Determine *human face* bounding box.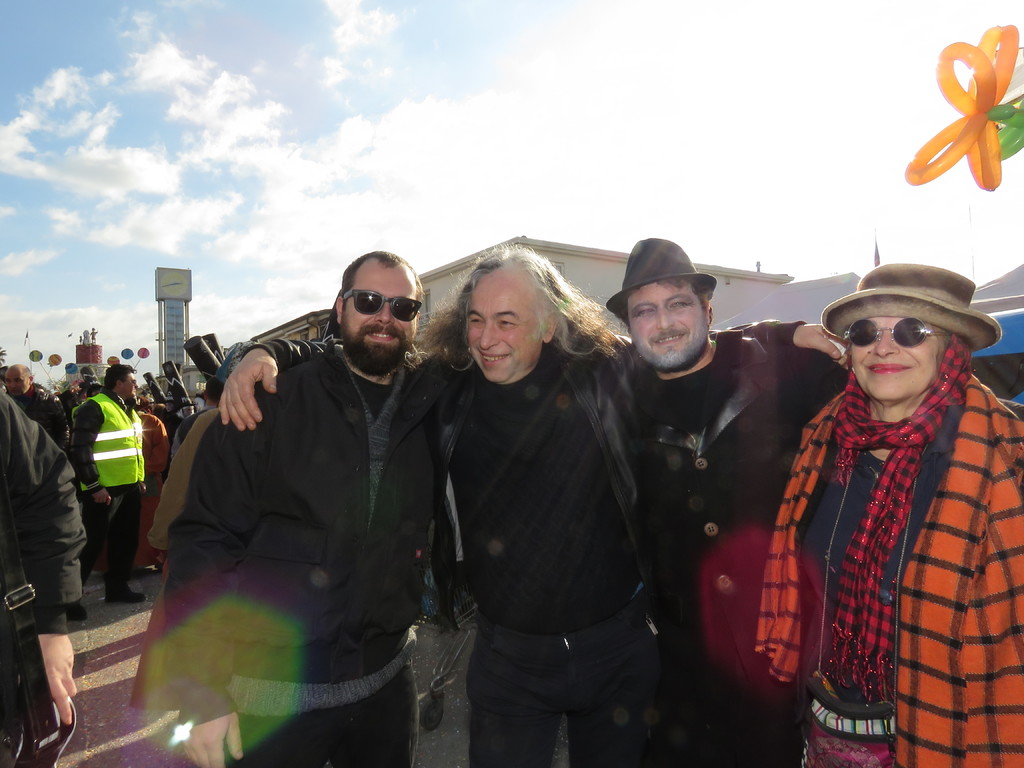
Determined: 625:281:708:368.
